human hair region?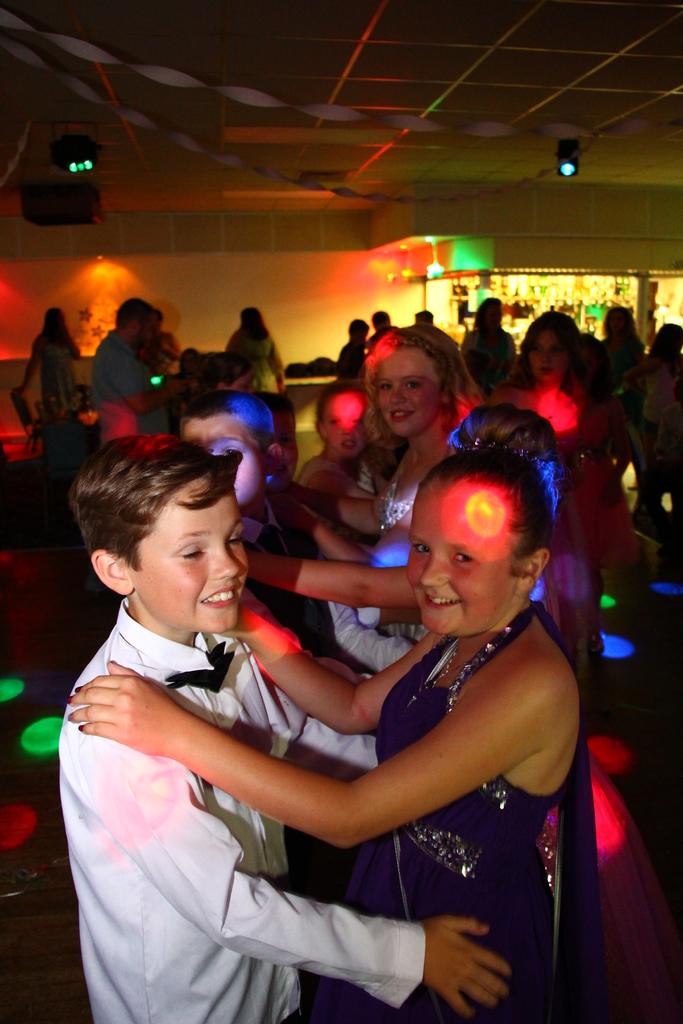
236:305:270:340
